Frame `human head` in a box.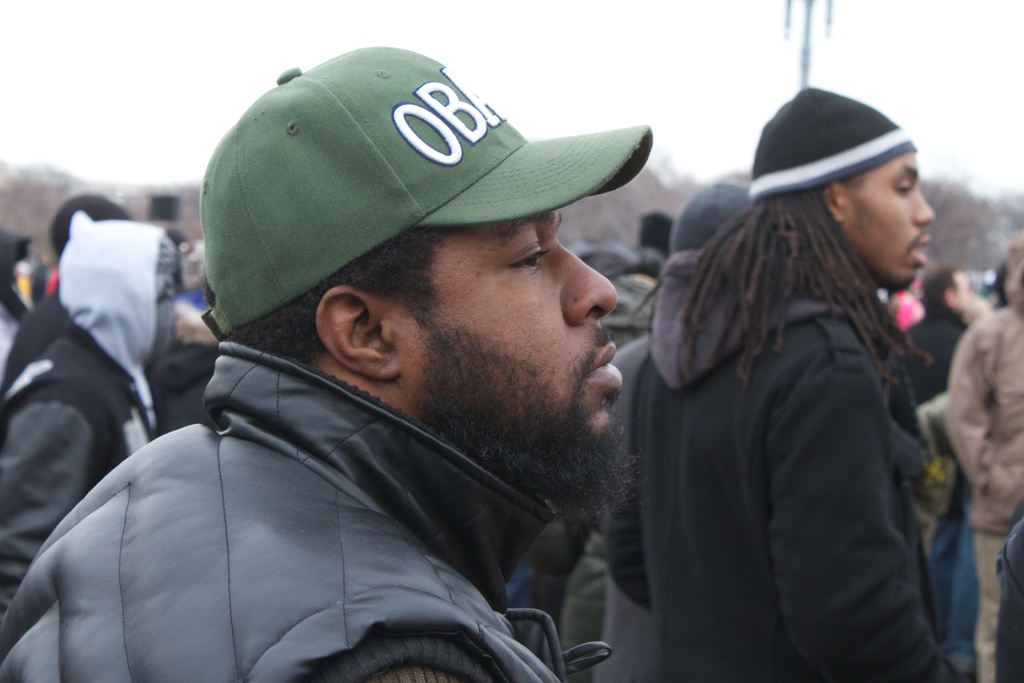
(669, 177, 754, 255).
